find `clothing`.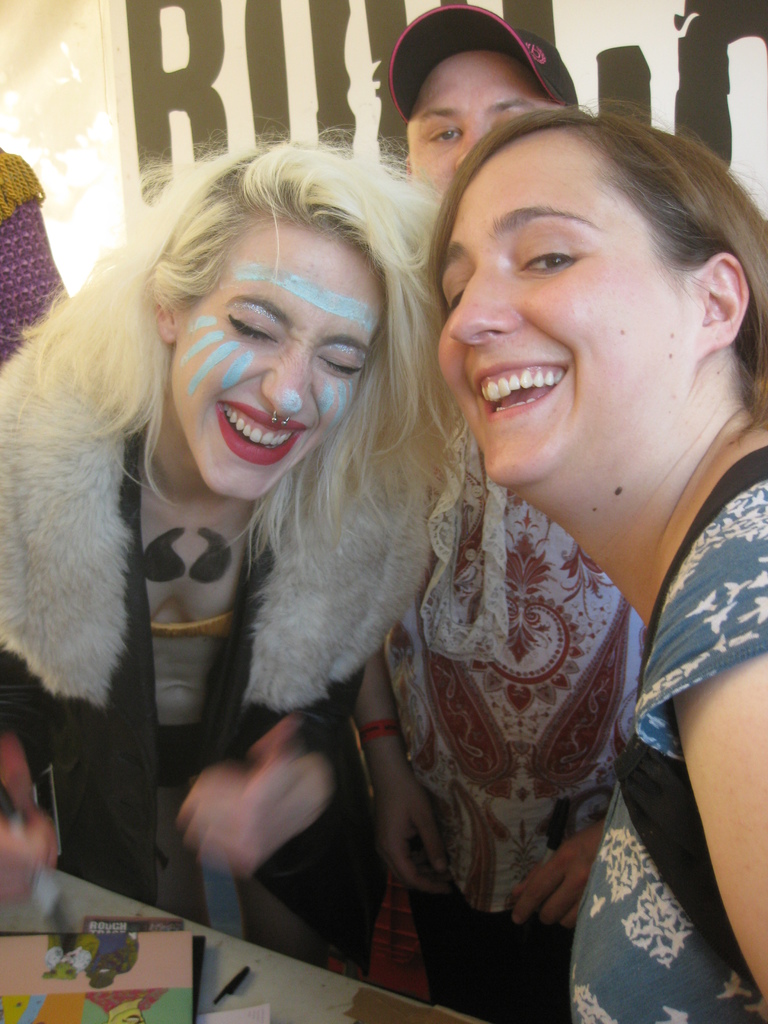
bbox=(0, 351, 429, 977).
